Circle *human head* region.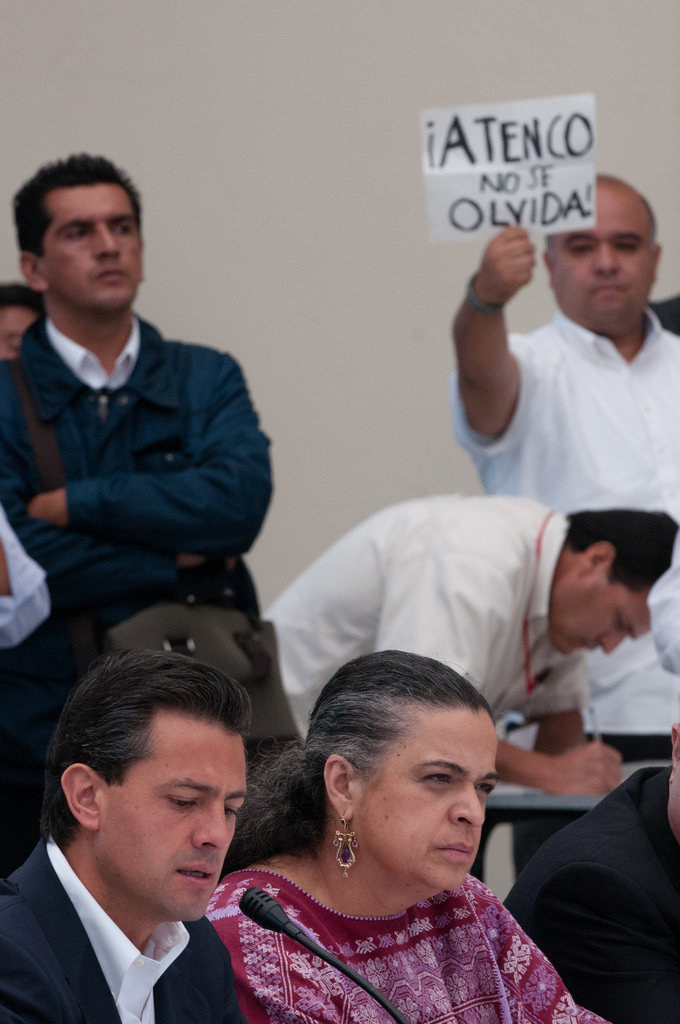
Region: <box>539,168,665,337</box>.
